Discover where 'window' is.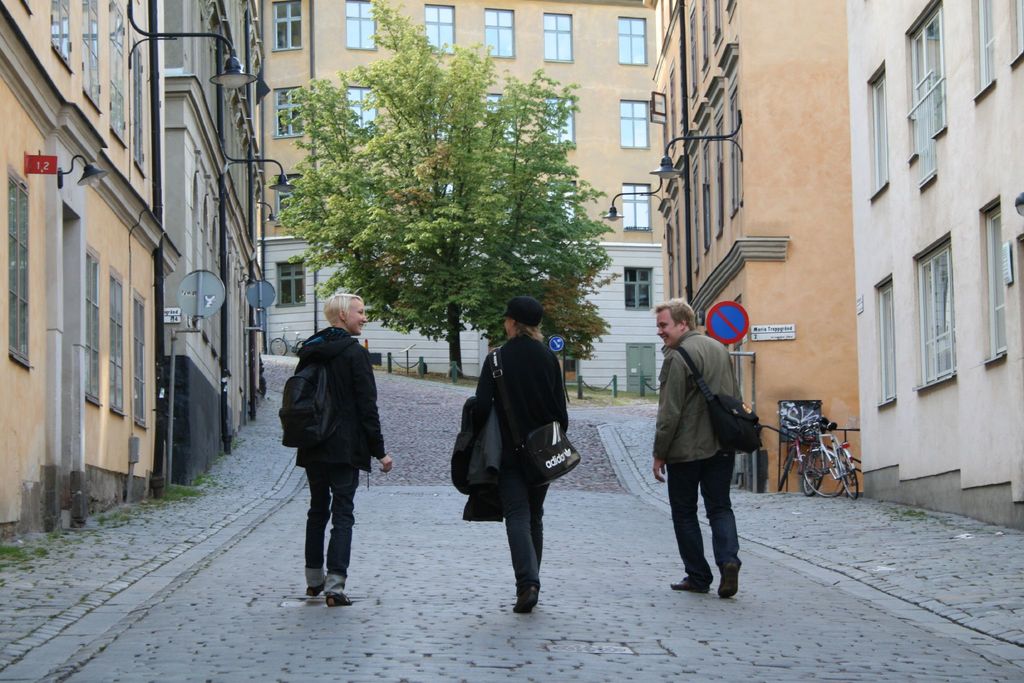
Discovered at <region>1008, 4, 1023, 70</region>.
